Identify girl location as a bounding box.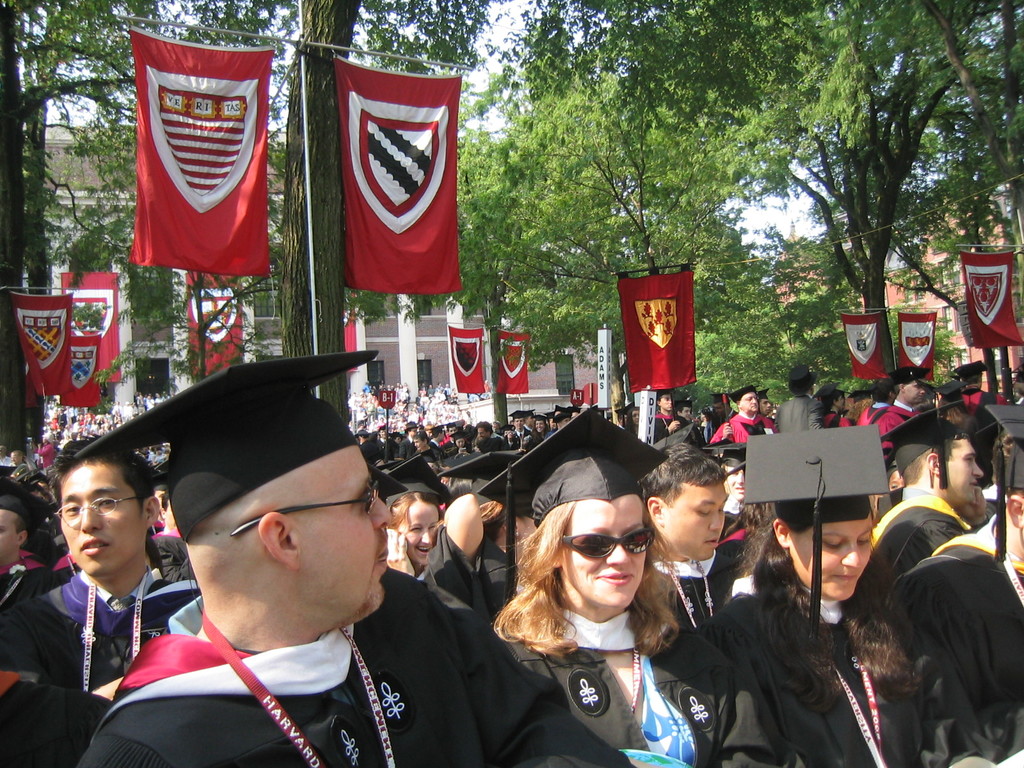
box(461, 397, 766, 764).
